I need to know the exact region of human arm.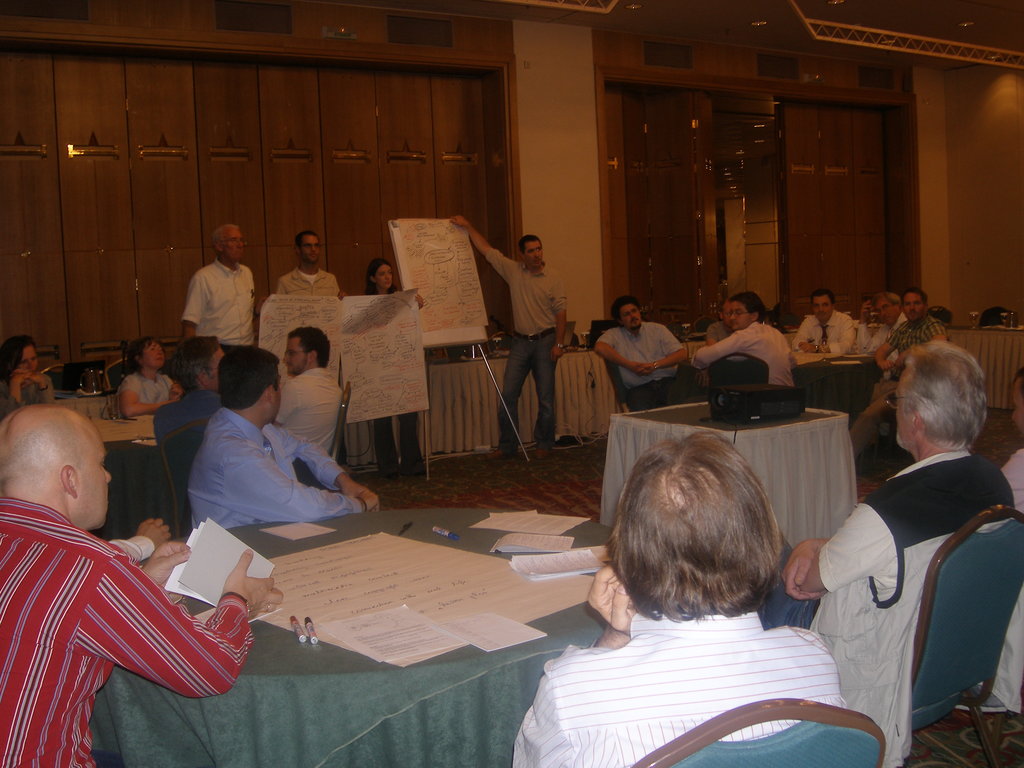
Region: (166,381,181,400).
